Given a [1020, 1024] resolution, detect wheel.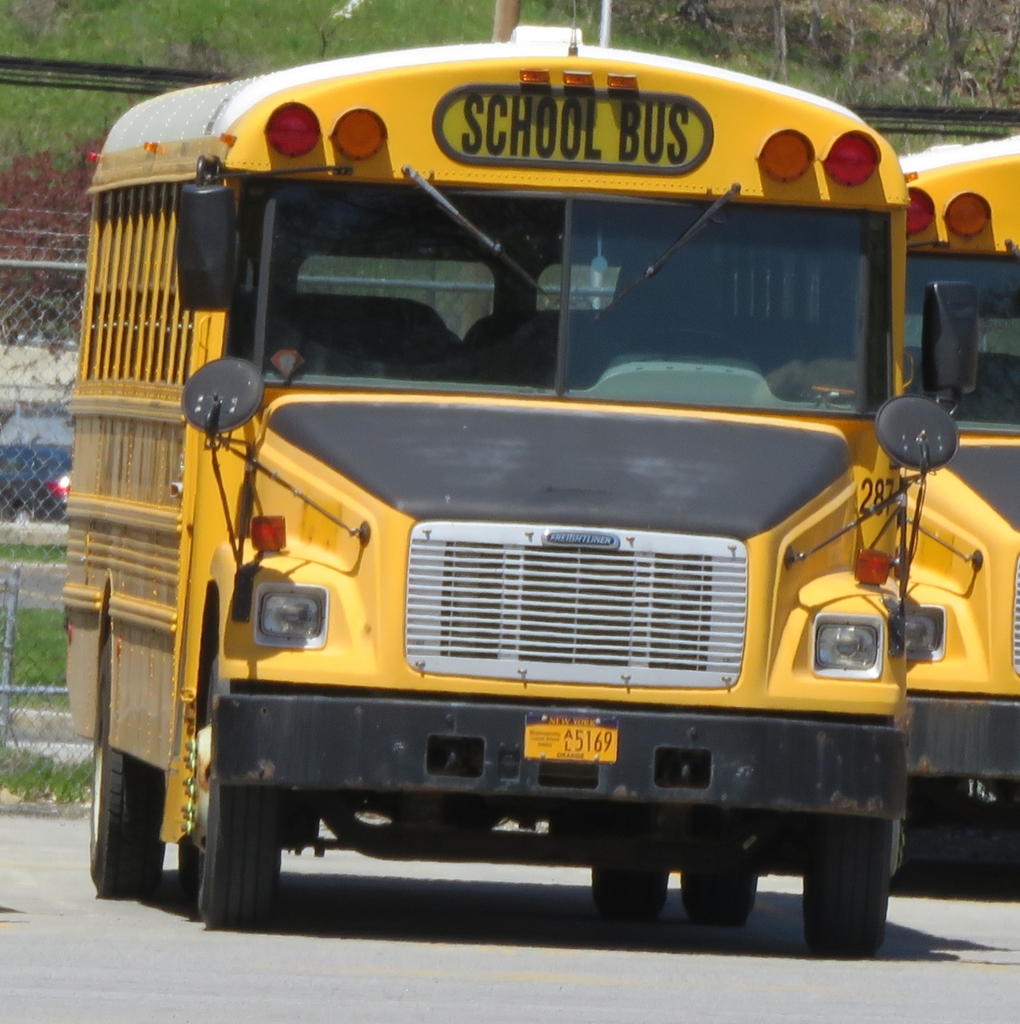
x1=178, y1=659, x2=285, y2=930.
